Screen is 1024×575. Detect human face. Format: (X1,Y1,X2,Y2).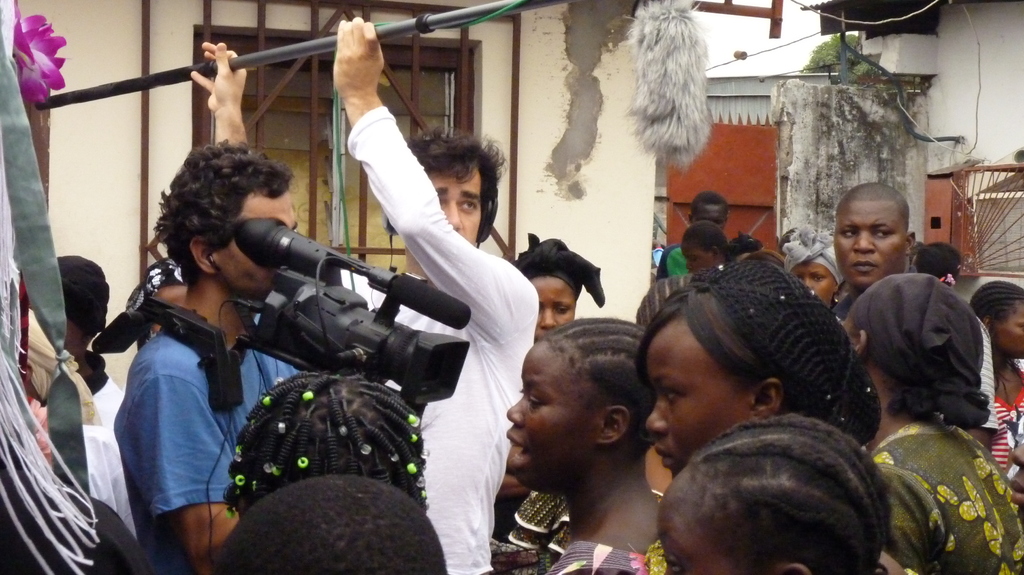
(428,169,483,243).
